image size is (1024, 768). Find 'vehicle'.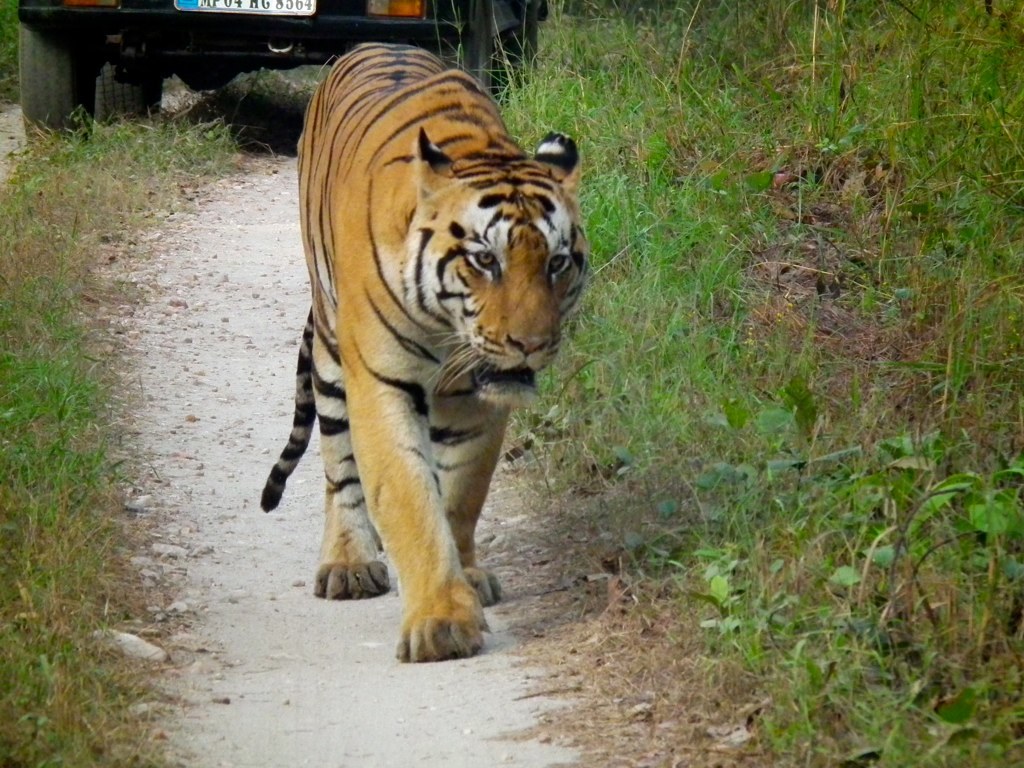
(x1=22, y1=0, x2=551, y2=139).
